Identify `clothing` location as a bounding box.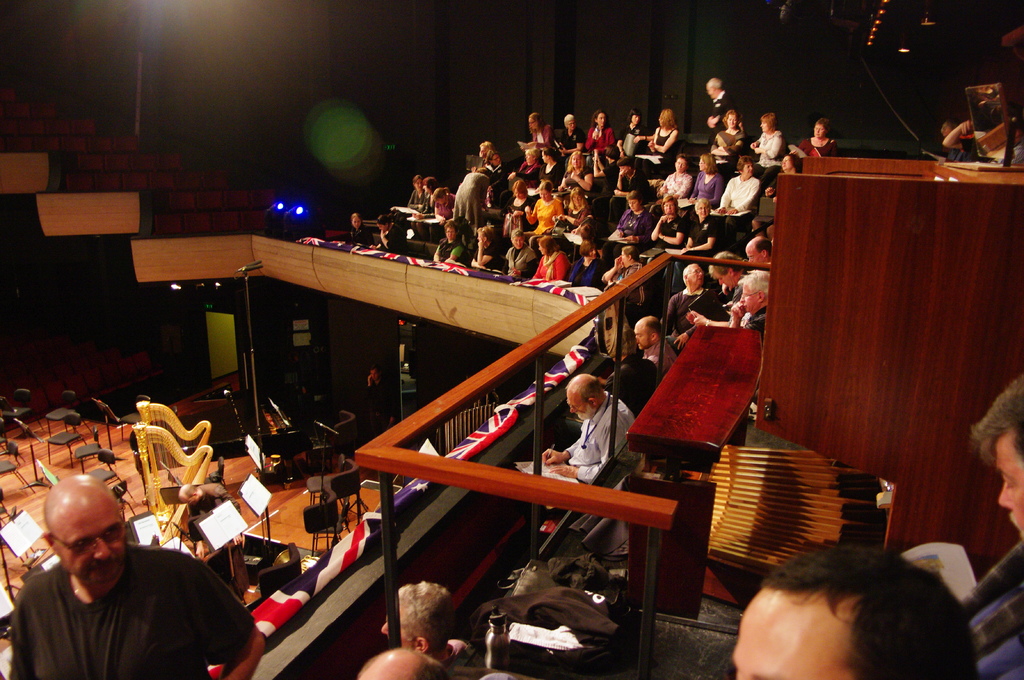
<box>536,127,554,148</box>.
